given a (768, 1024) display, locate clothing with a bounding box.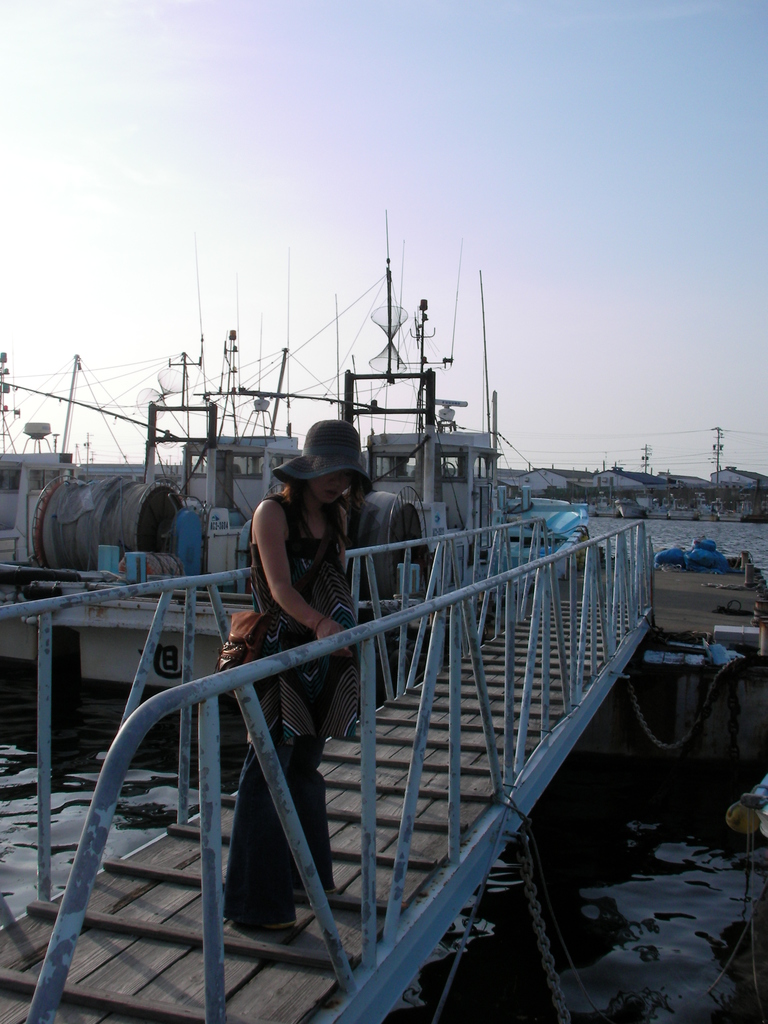
Located: select_region(222, 492, 332, 927).
